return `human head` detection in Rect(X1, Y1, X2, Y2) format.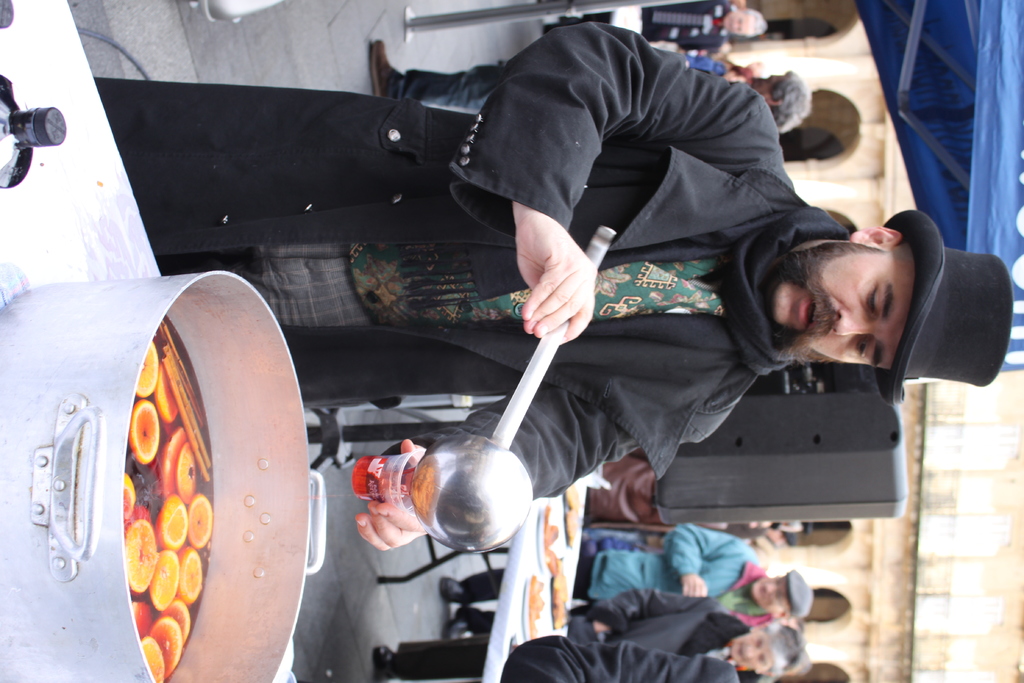
Rect(753, 574, 810, 620).
